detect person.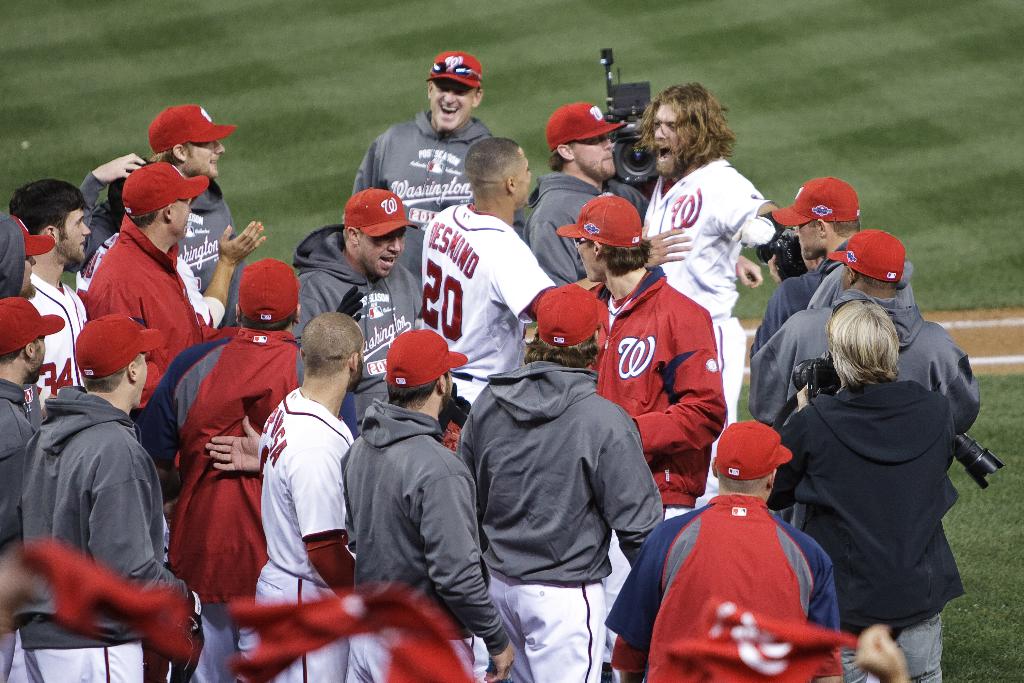
Detected at region(636, 44, 750, 374).
